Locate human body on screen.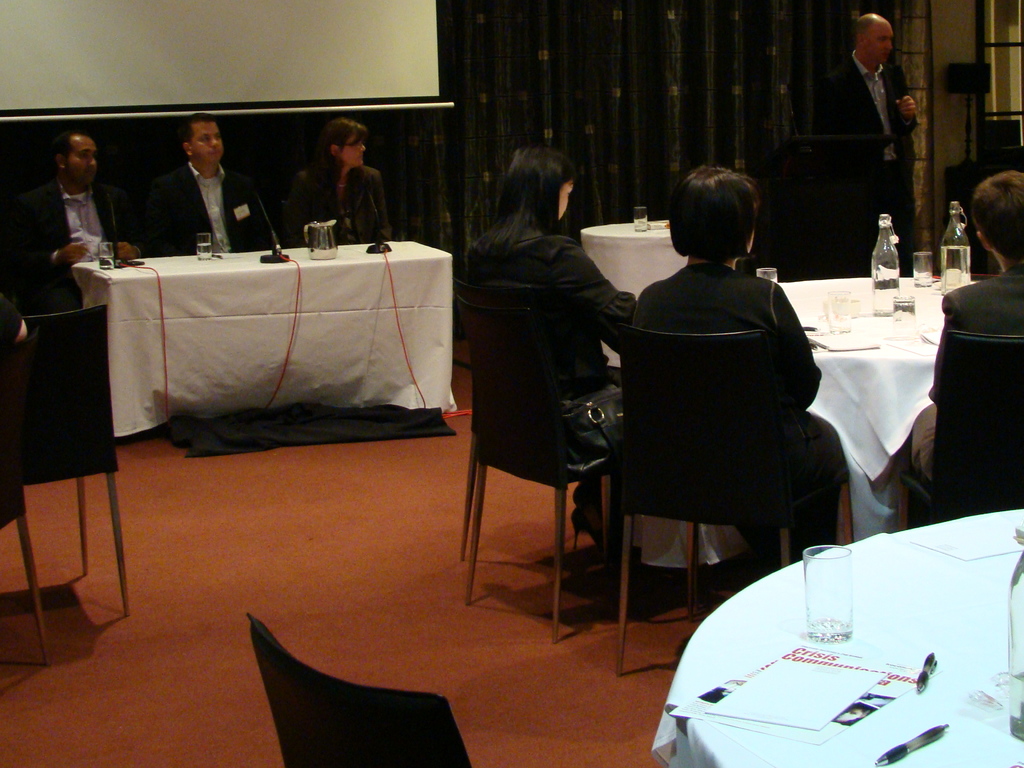
On screen at BBox(816, 47, 921, 276).
